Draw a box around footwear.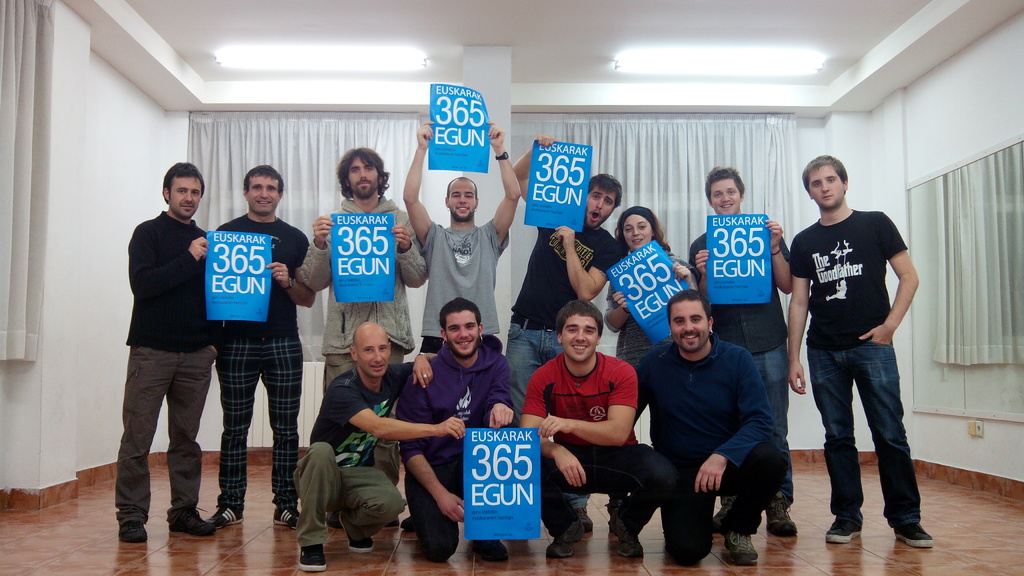
box(166, 511, 216, 540).
